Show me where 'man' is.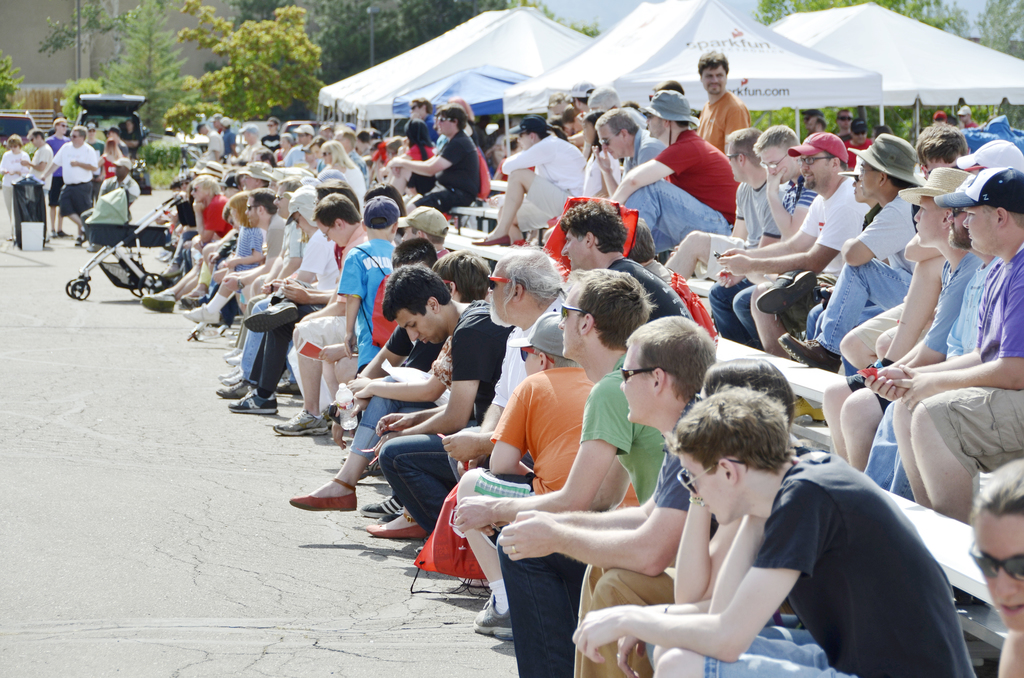
'man' is at select_region(953, 100, 977, 129).
